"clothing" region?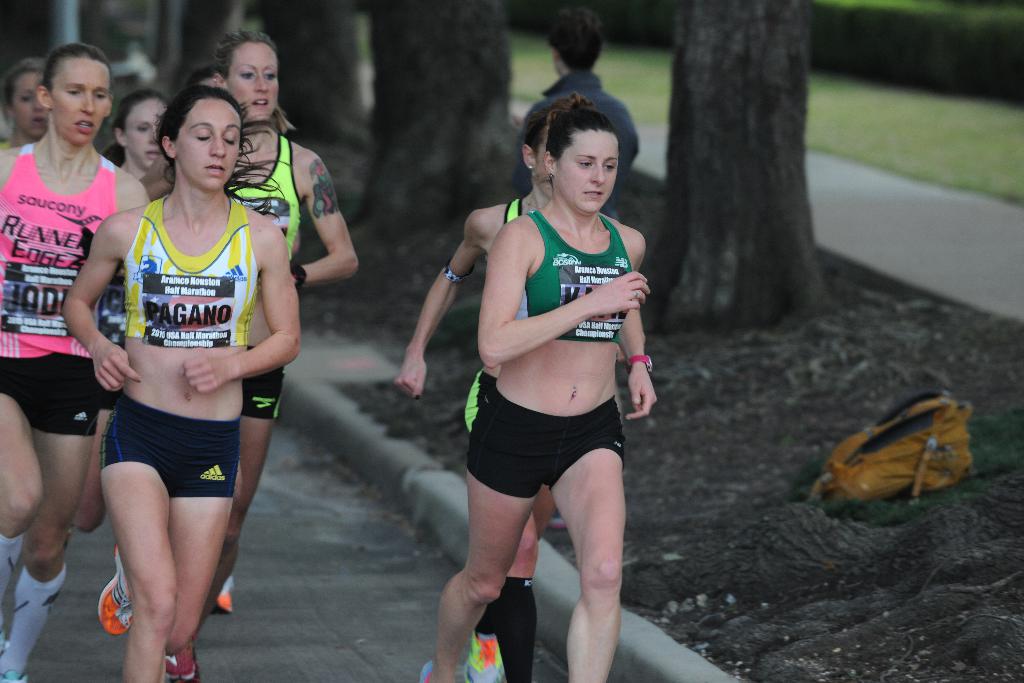
l=122, t=193, r=258, b=347
